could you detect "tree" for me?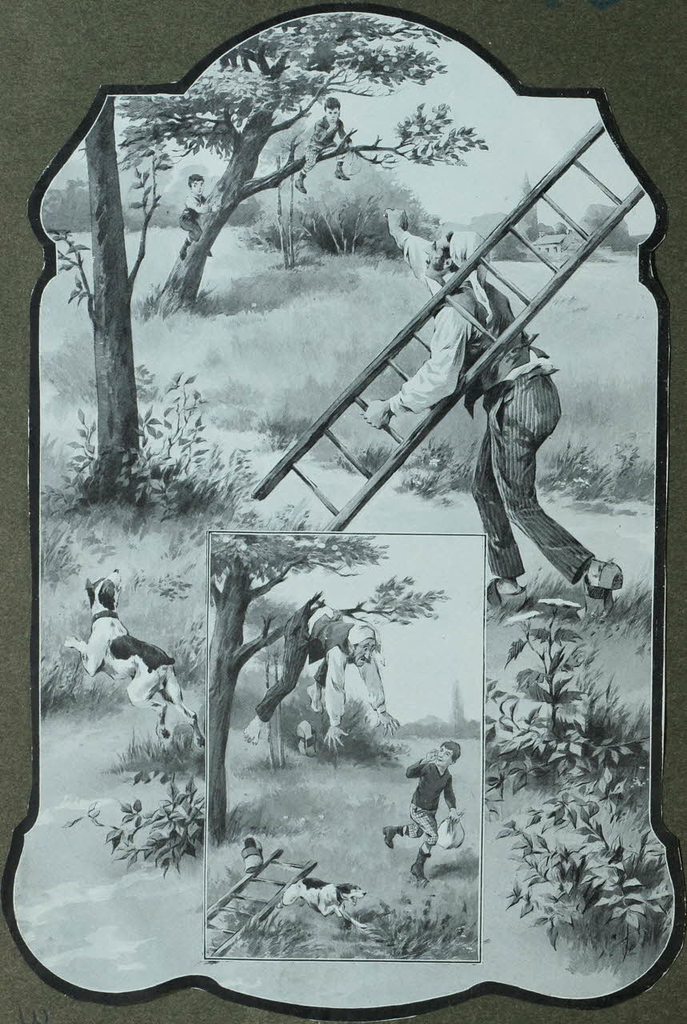
Detection result: bbox=(111, 26, 500, 311).
